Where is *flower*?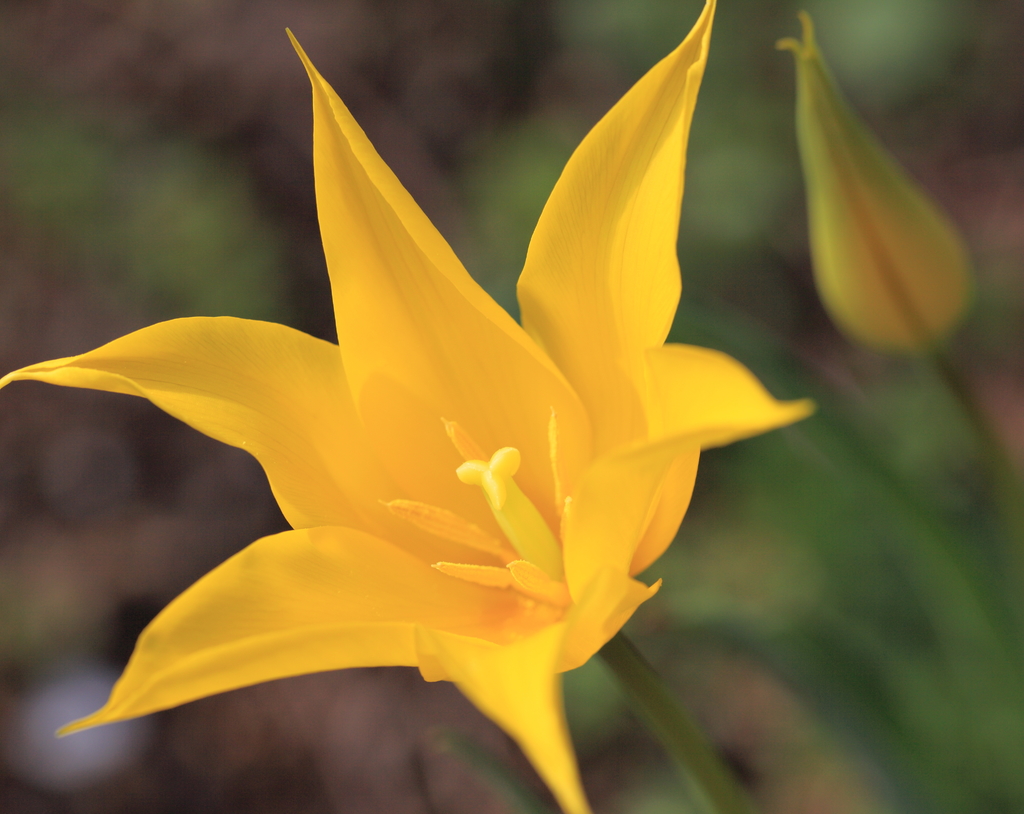
bbox=(16, 12, 810, 794).
